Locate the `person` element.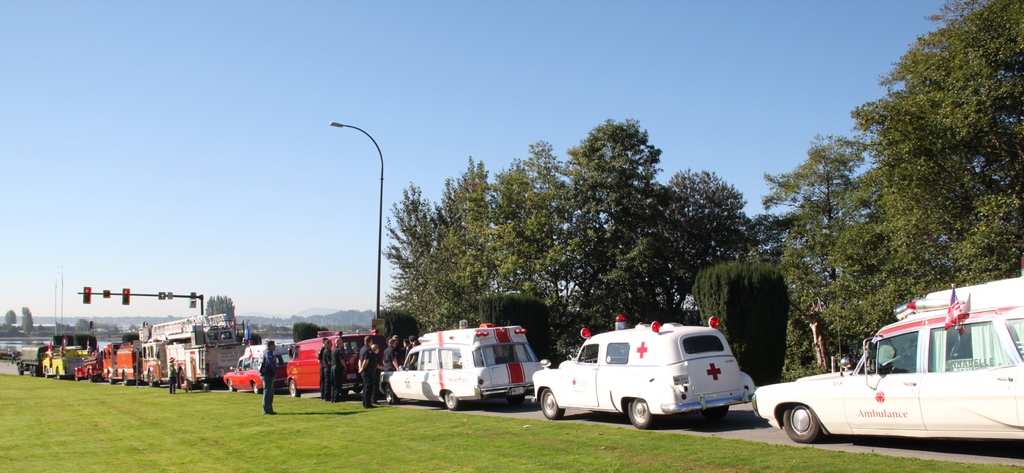
Element bbox: left=257, top=338, right=280, bottom=415.
